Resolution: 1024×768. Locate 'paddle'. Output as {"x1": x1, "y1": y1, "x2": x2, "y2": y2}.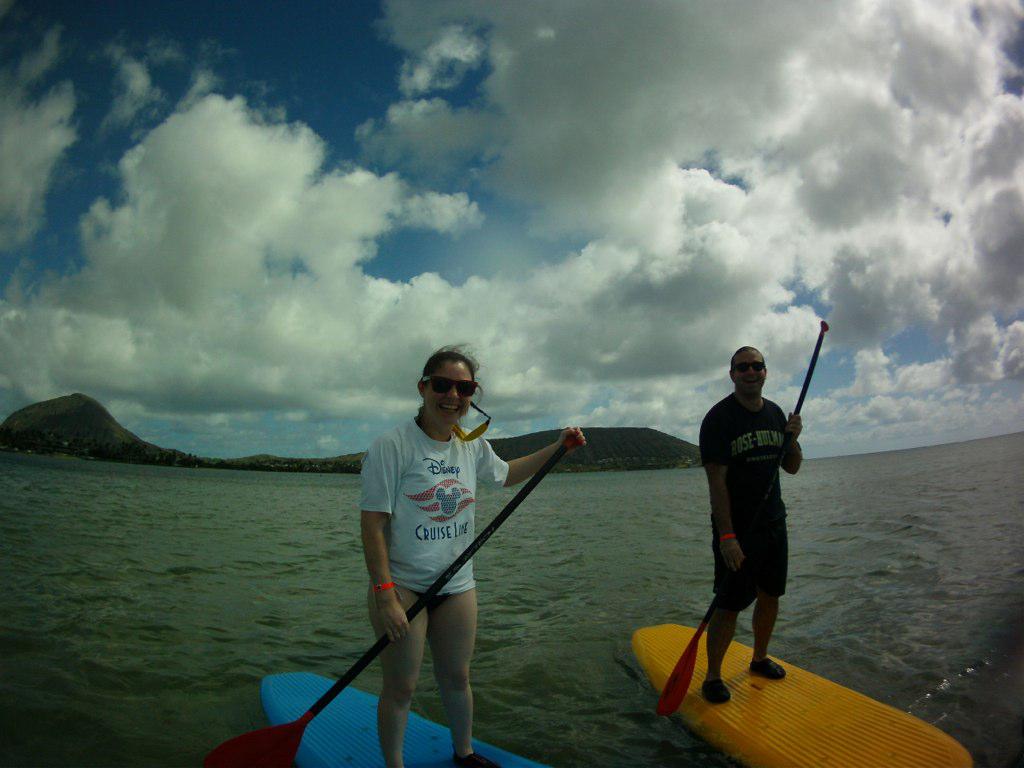
{"x1": 660, "y1": 321, "x2": 827, "y2": 717}.
